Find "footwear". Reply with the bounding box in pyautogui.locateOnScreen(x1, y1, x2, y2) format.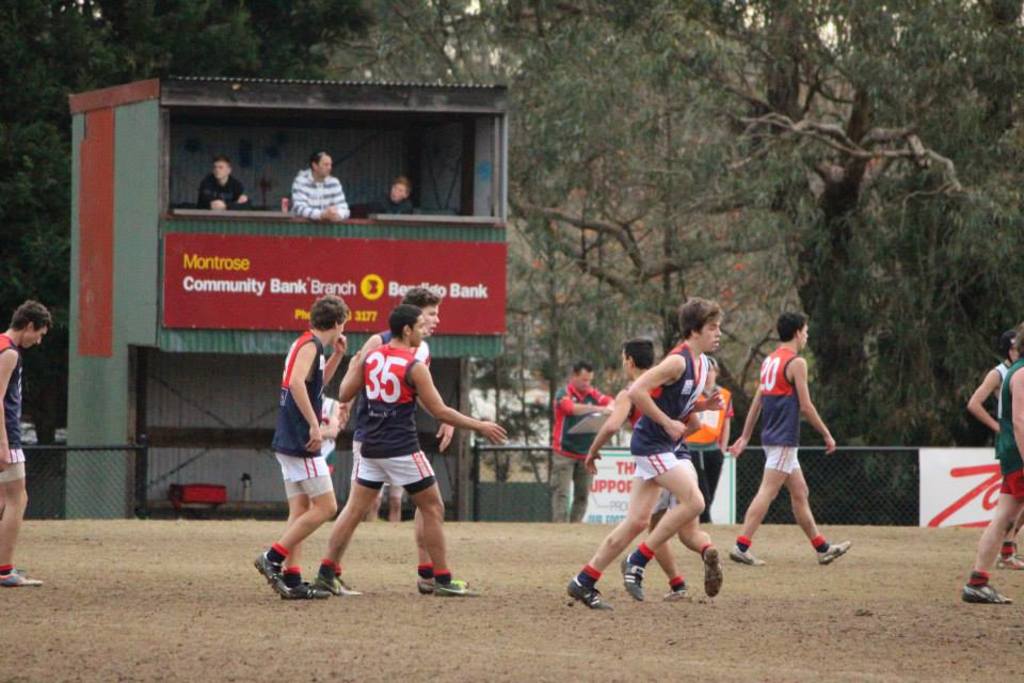
pyautogui.locateOnScreen(810, 536, 851, 565).
